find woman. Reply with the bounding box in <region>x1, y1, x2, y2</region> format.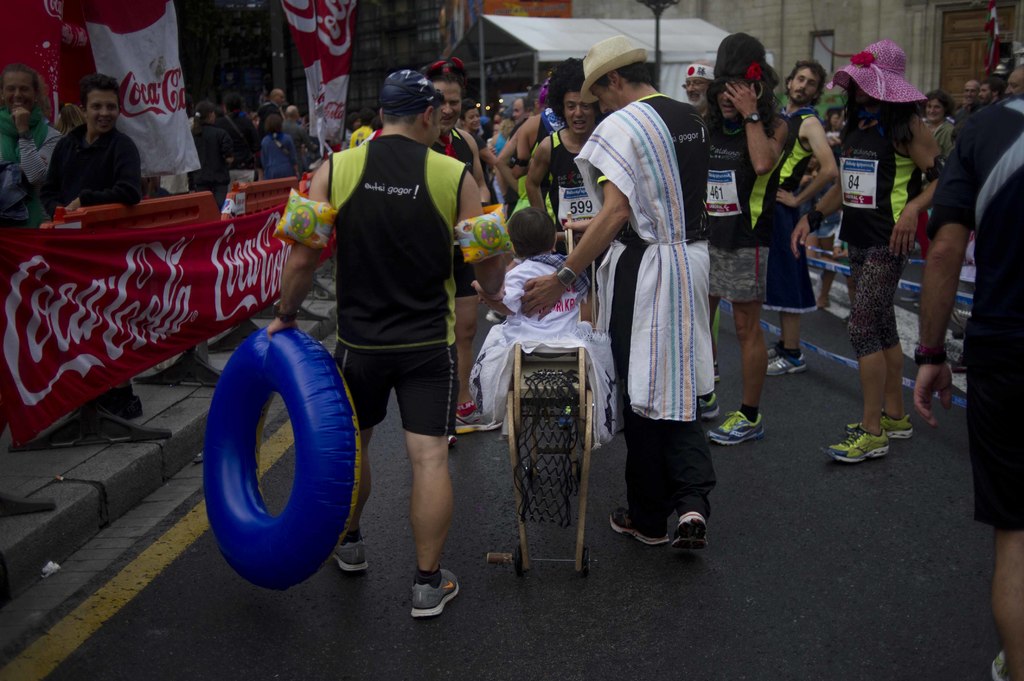
<region>307, 70, 491, 623</region>.
